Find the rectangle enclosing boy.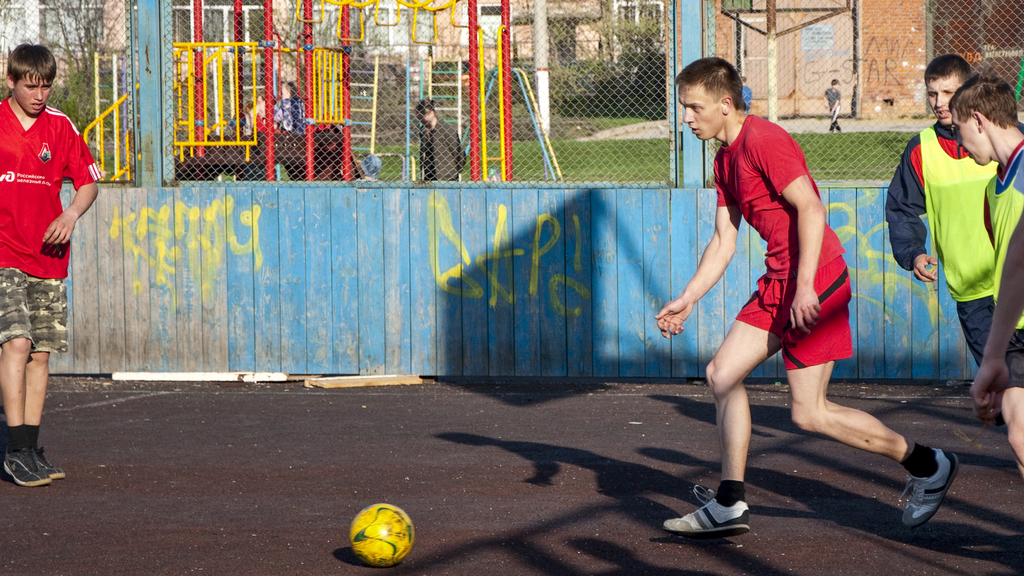
crop(936, 77, 1023, 479).
